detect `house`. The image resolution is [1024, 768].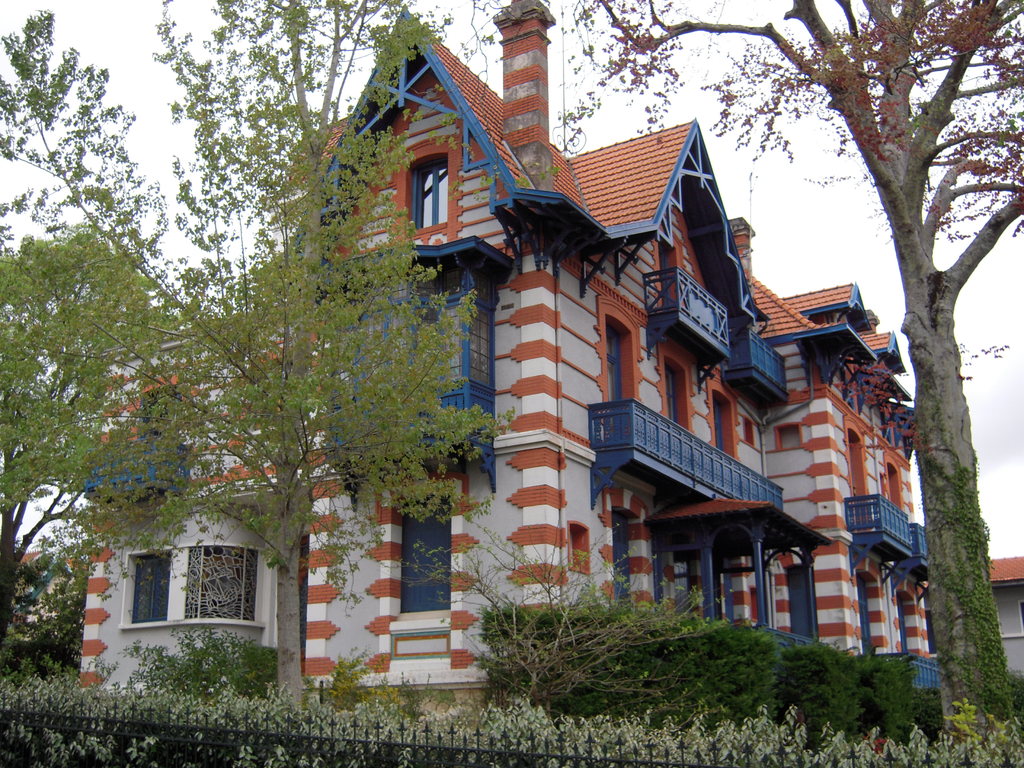
BBox(12, 548, 68, 642).
